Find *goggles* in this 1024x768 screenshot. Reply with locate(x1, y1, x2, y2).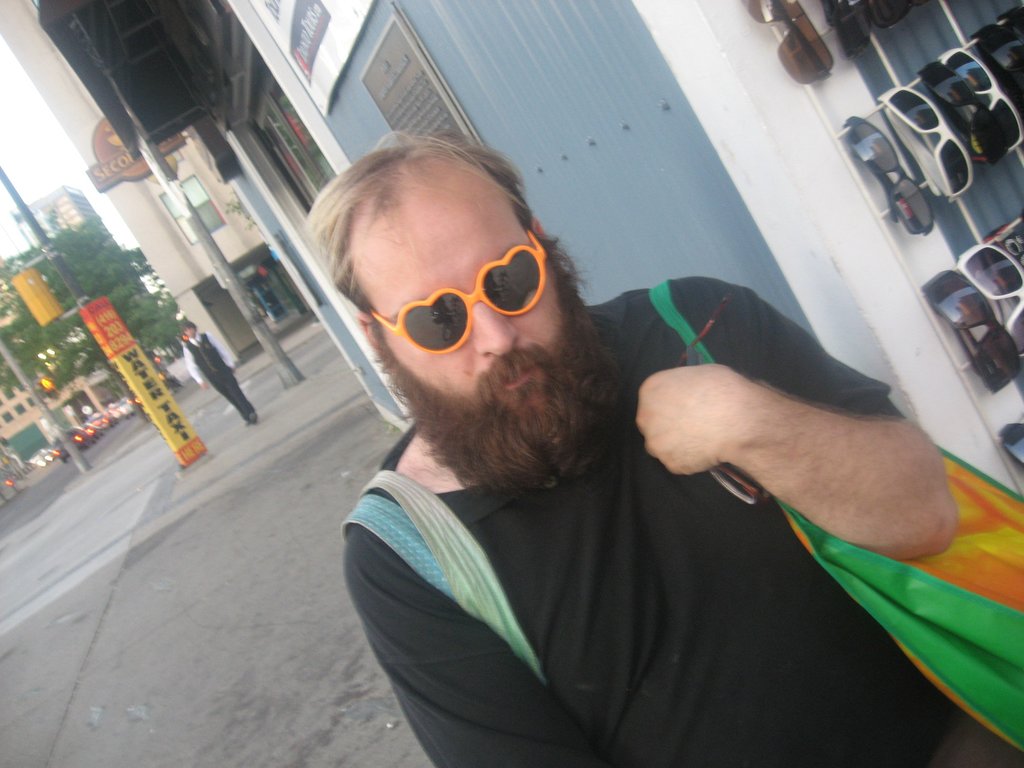
locate(340, 241, 572, 353).
